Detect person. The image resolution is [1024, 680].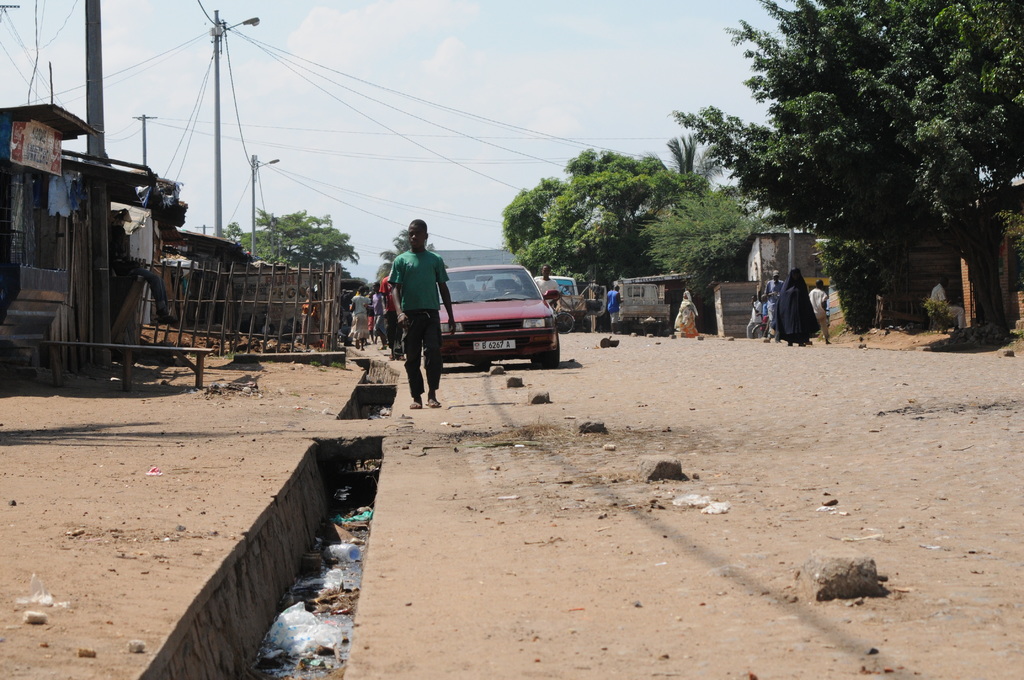
<box>536,261,558,319</box>.
